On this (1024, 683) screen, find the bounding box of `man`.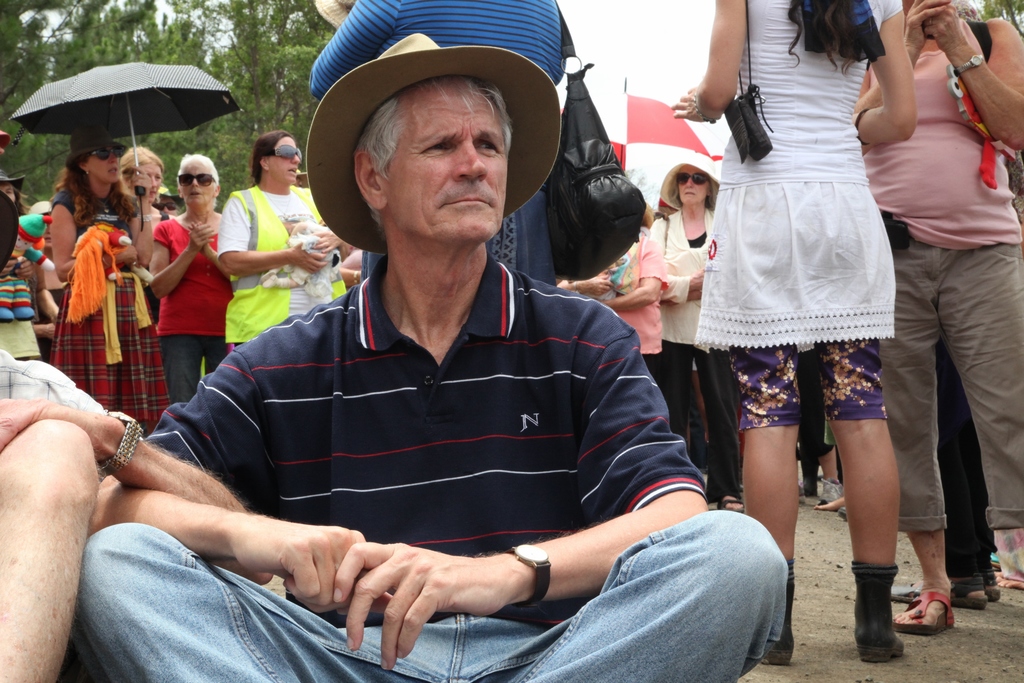
Bounding box: (120, 45, 755, 660).
